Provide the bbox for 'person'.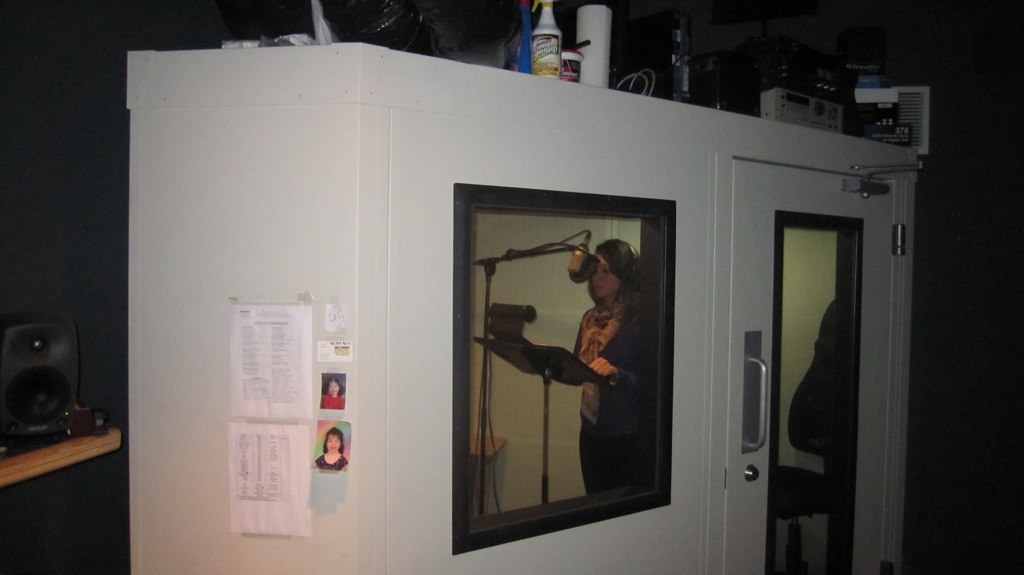
left=308, top=422, right=349, bottom=478.
